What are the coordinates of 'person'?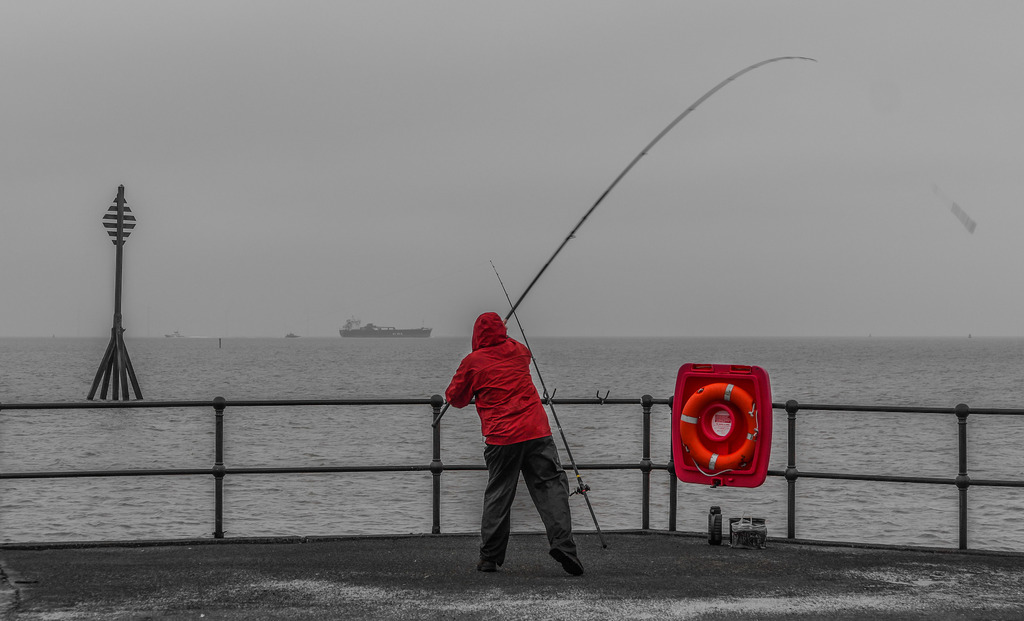
box=[445, 319, 583, 576].
